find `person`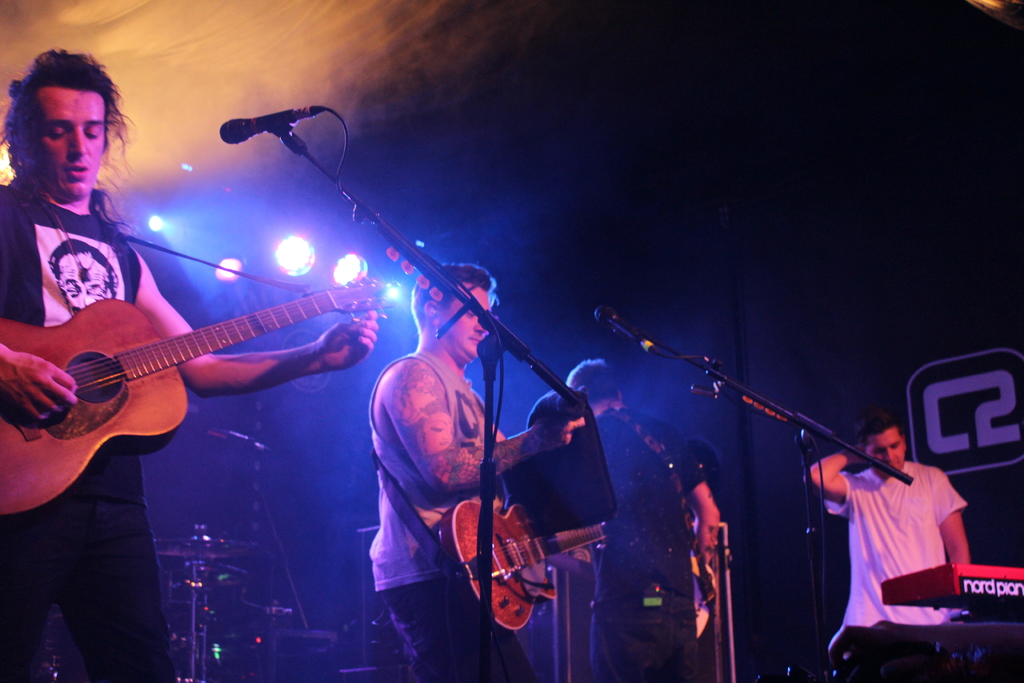
box(371, 266, 586, 682)
